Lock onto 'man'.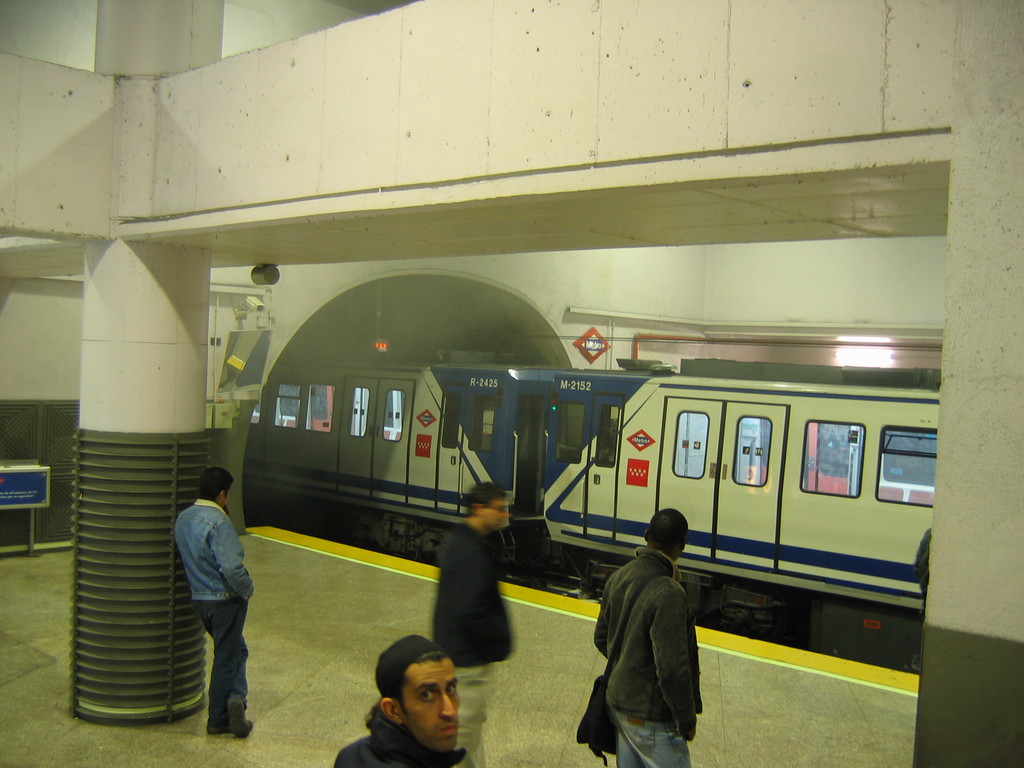
Locked: <region>429, 482, 516, 767</region>.
